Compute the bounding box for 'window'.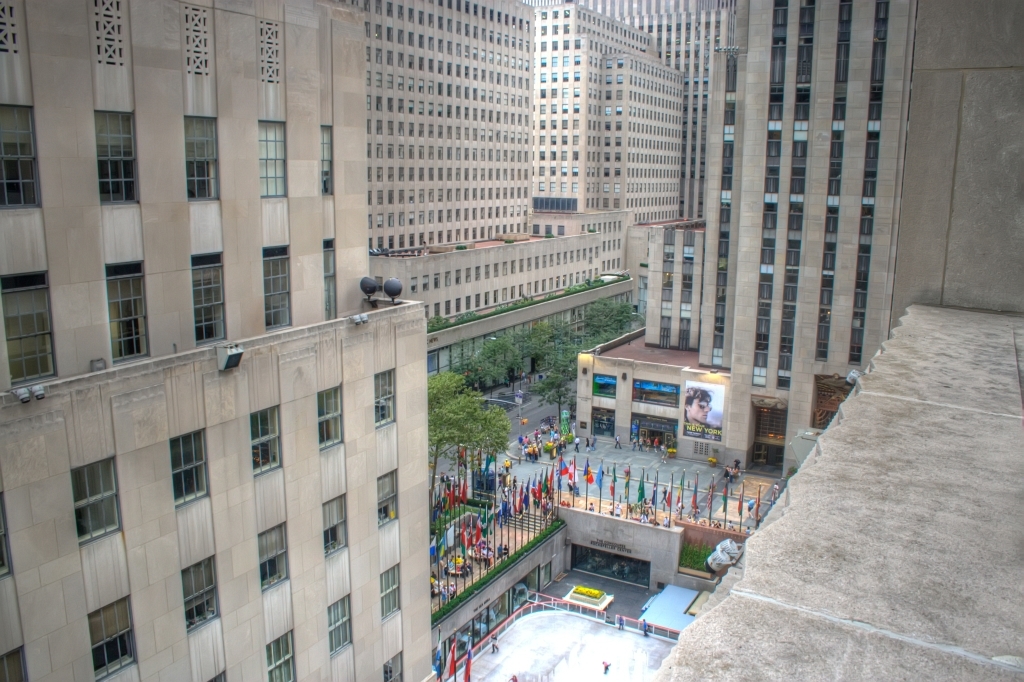
pyautogui.locateOnScreen(317, 110, 339, 186).
